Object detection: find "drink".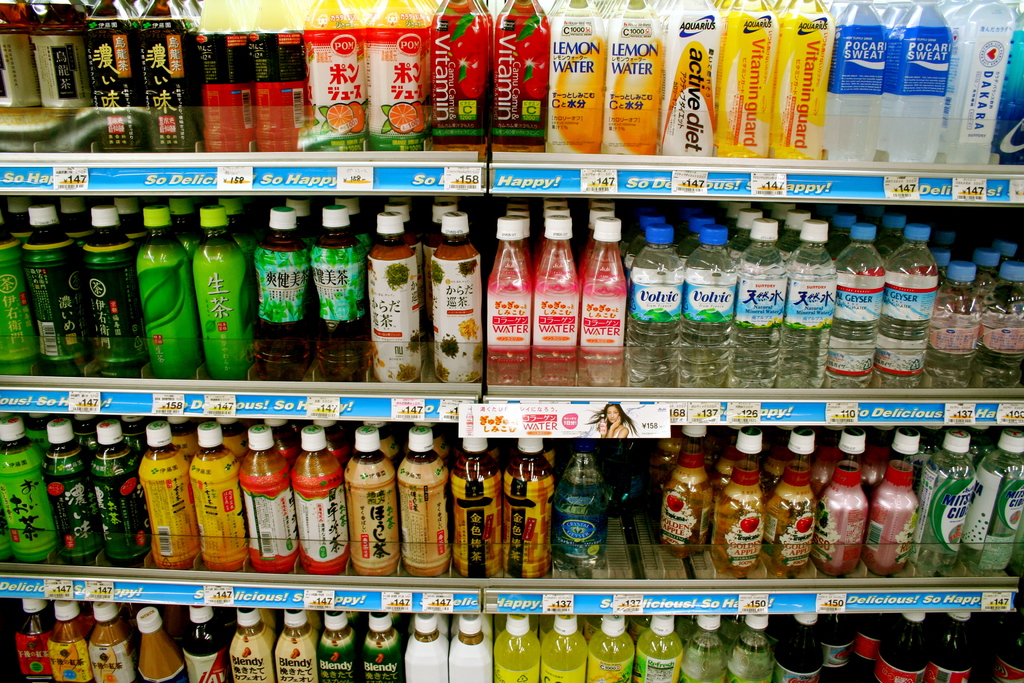
(x1=881, y1=224, x2=941, y2=392).
